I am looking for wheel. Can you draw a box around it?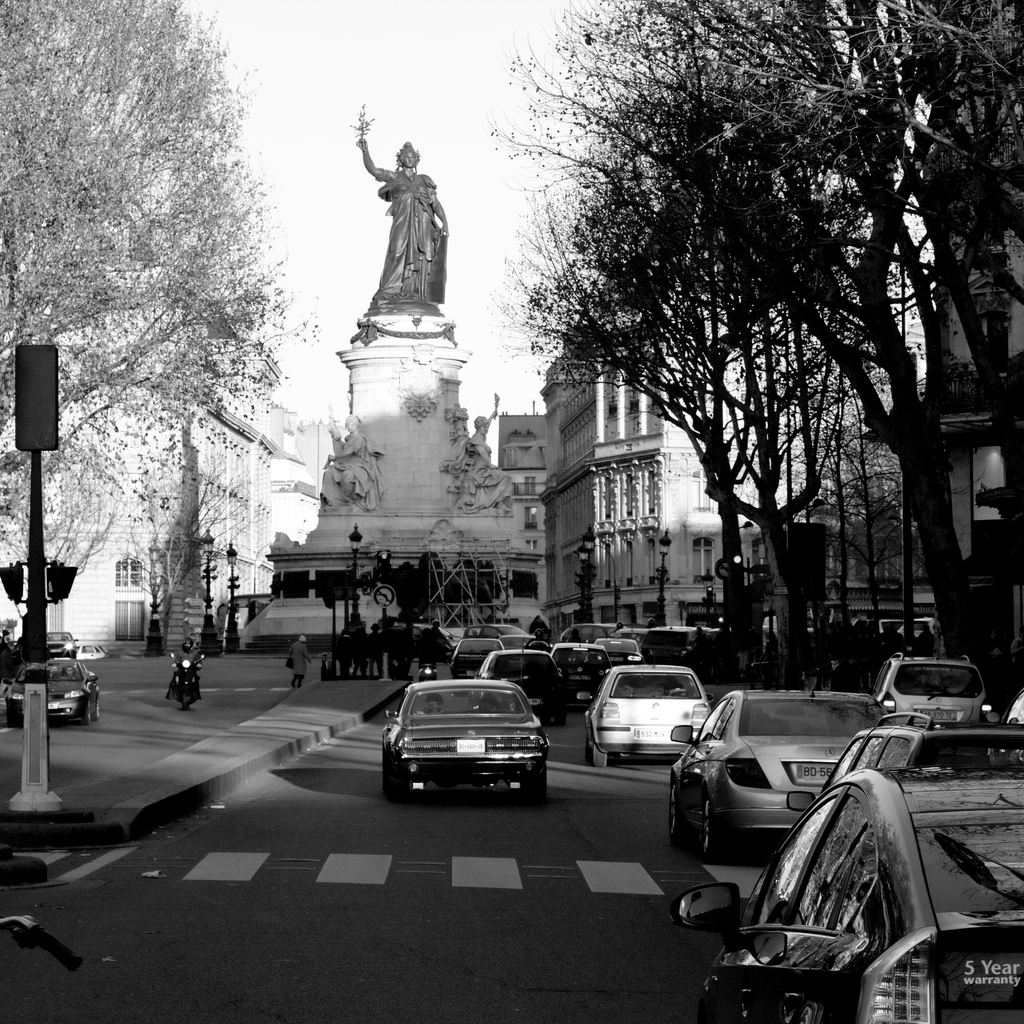
Sure, the bounding box is <box>664,781,687,851</box>.
